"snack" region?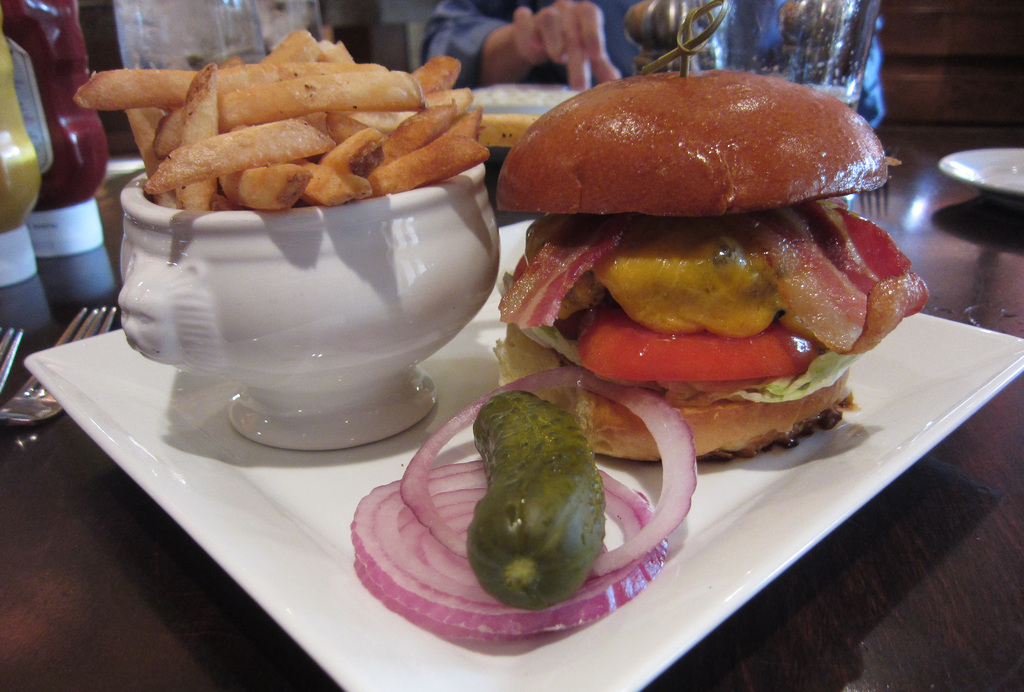
box(493, 65, 929, 468)
